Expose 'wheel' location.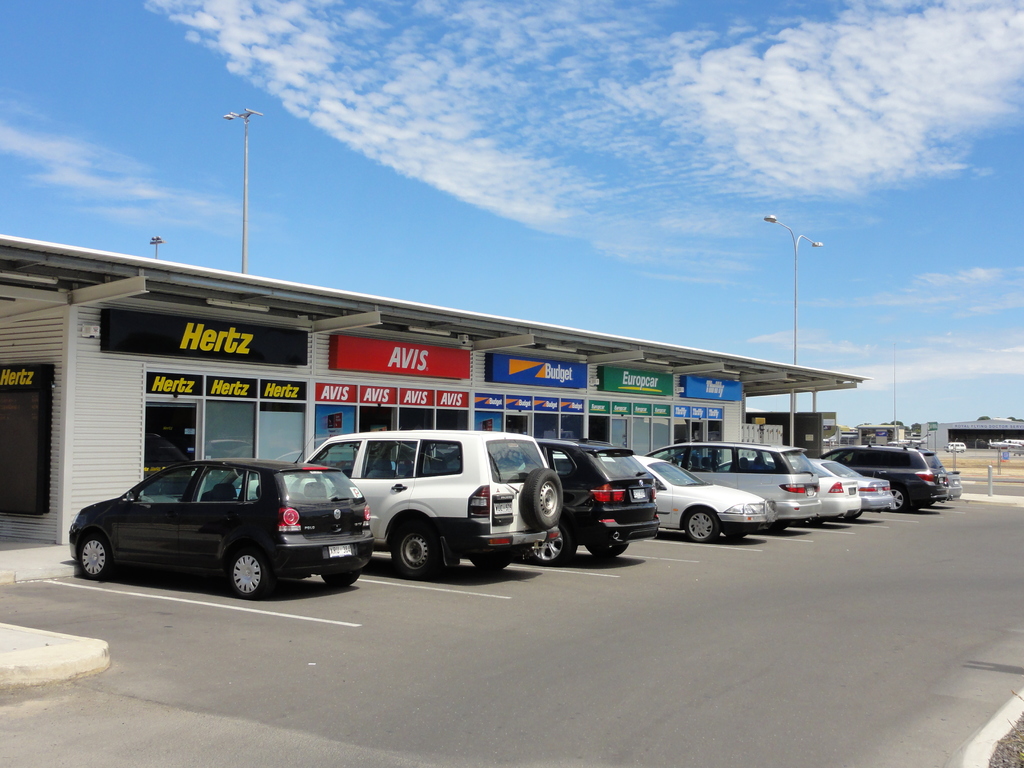
Exposed at bbox=(520, 463, 563, 532).
